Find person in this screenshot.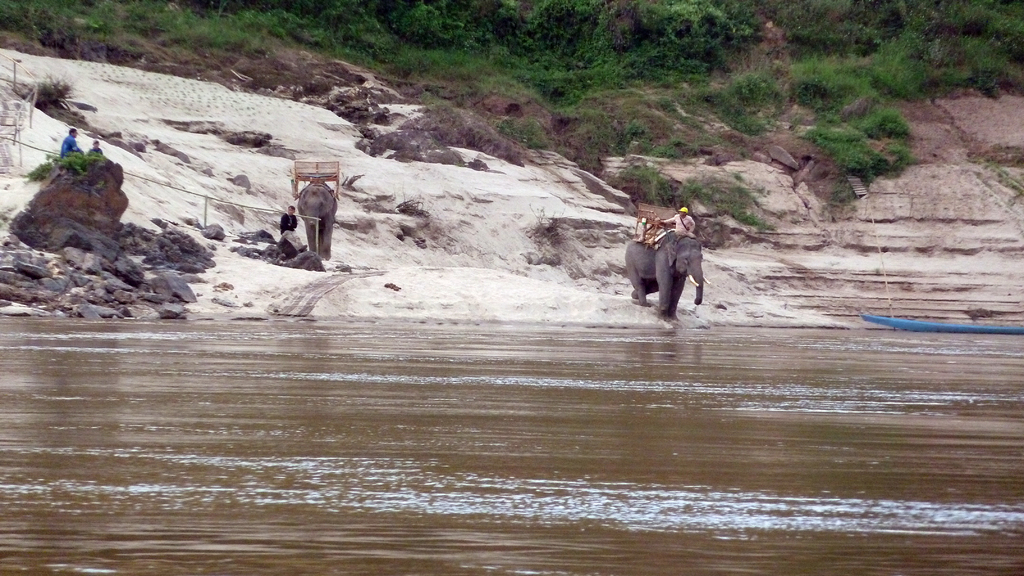
The bounding box for person is 86, 138, 106, 167.
